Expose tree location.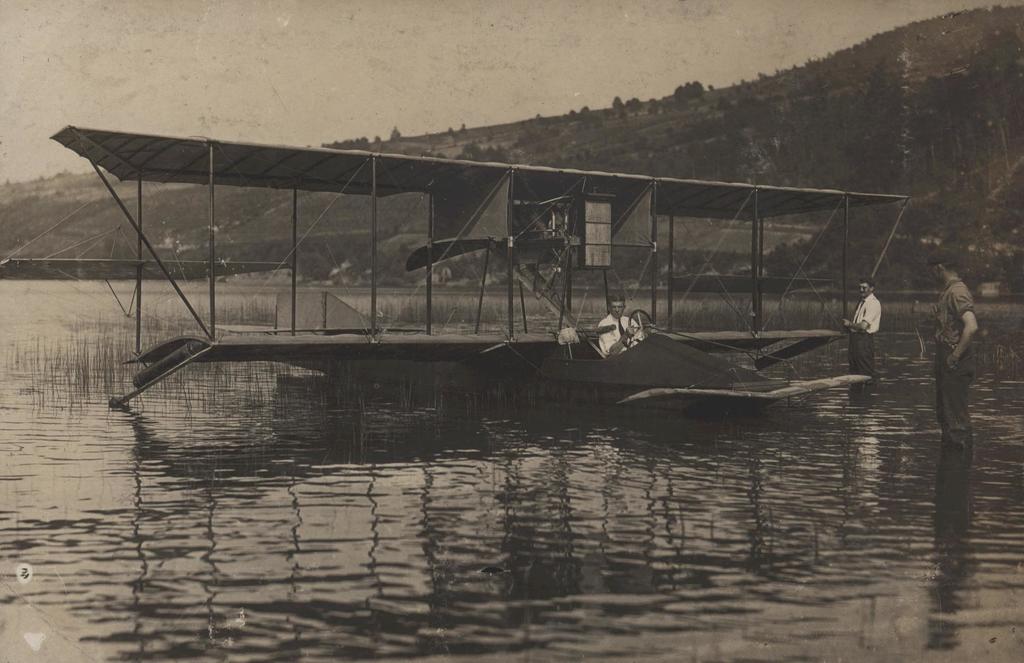
Exposed at rect(388, 126, 401, 140).
